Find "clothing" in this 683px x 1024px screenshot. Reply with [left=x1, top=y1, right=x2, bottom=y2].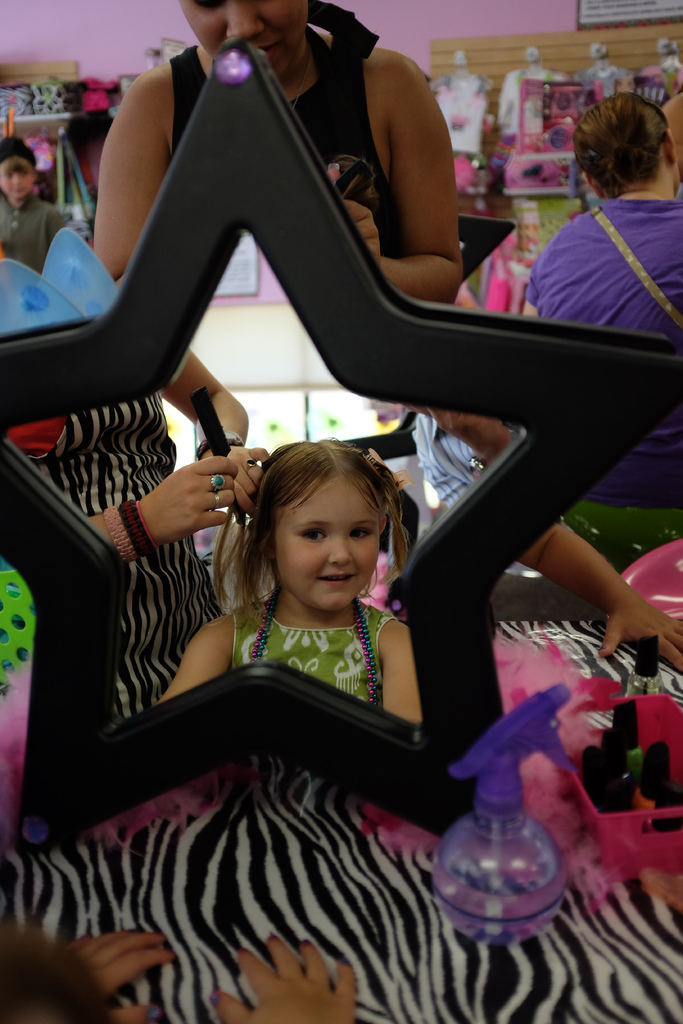
[left=213, top=582, right=417, bottom=736].
